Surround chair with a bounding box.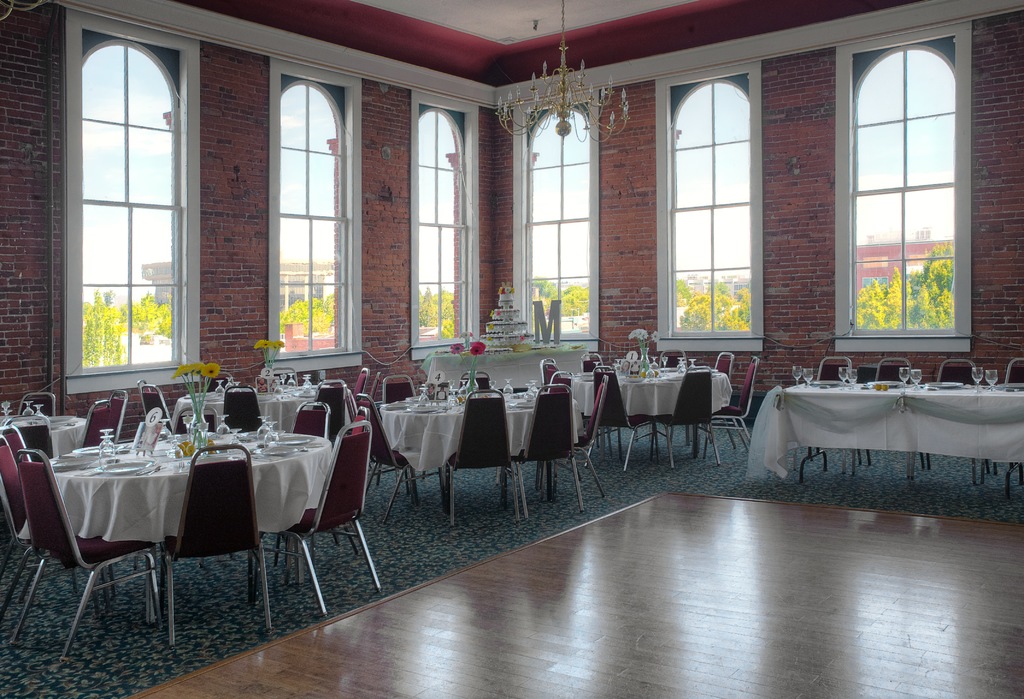
bbox(244, 418, 383, 609).
